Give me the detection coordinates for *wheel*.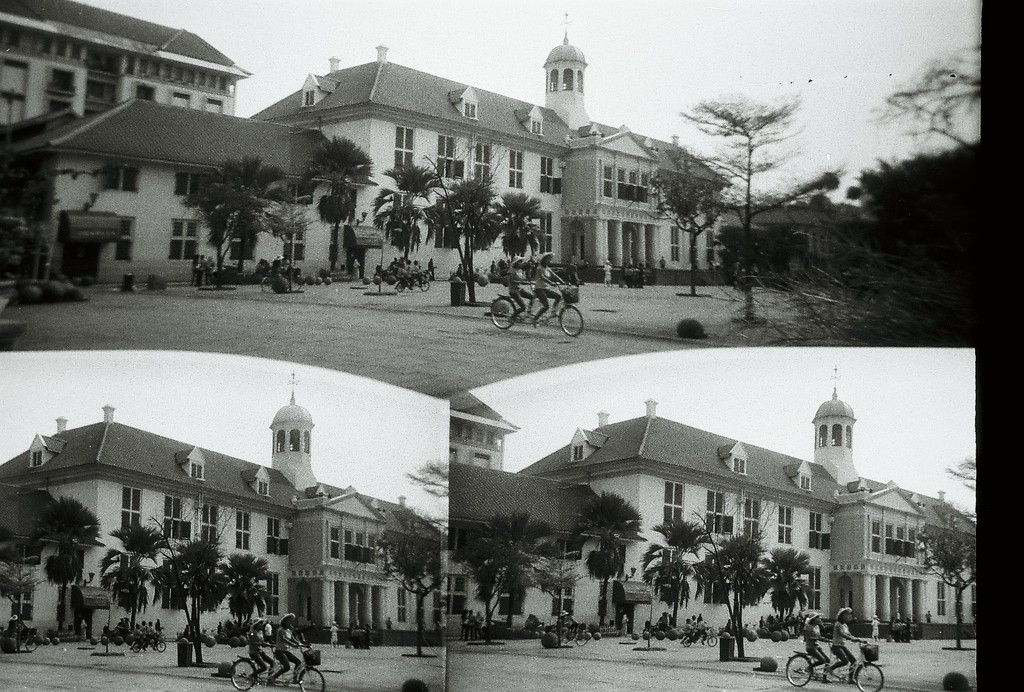
pyautogui.locateOnScreen(298, 665, 329, 691).
